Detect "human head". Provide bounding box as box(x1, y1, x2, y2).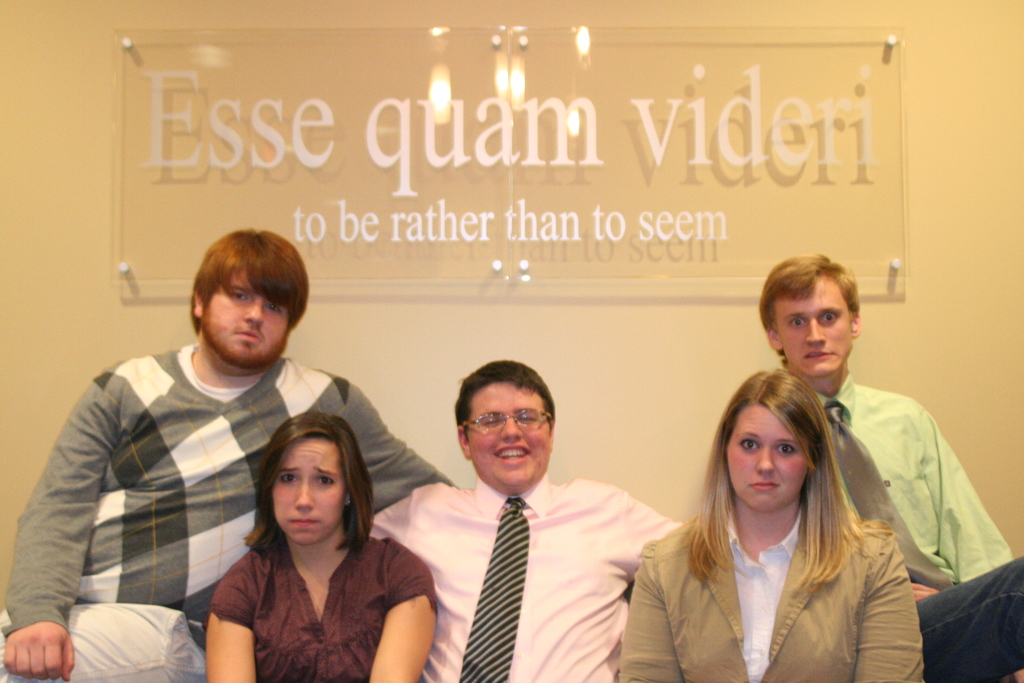
box(756, 256, 863, 377).
